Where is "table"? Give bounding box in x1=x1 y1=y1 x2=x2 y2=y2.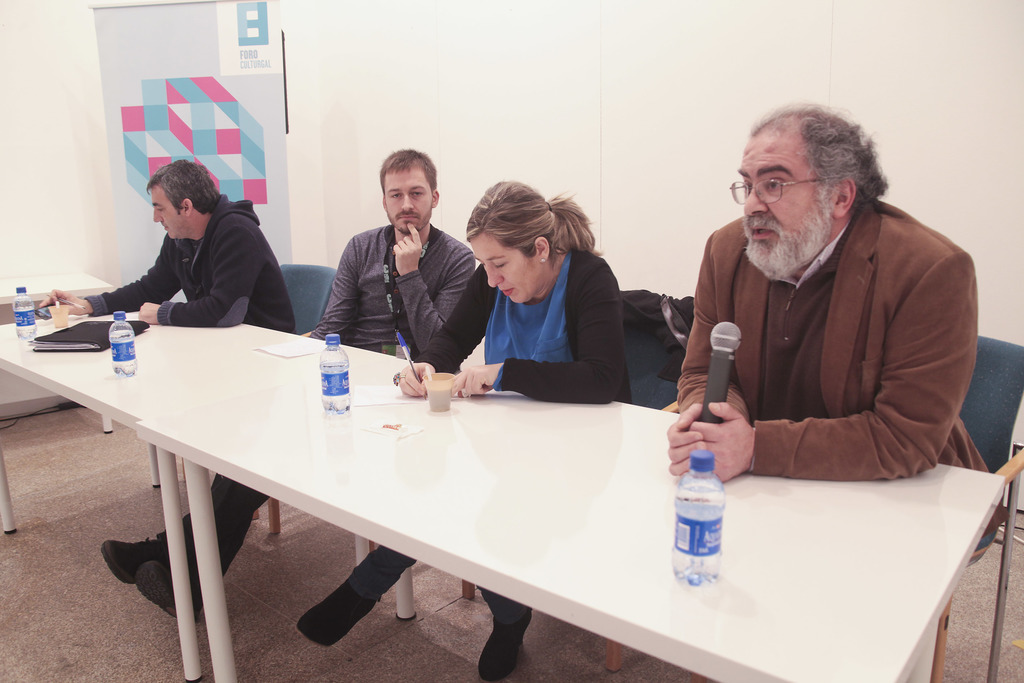
x1=2 y1=317 x2=413 y2=536.
